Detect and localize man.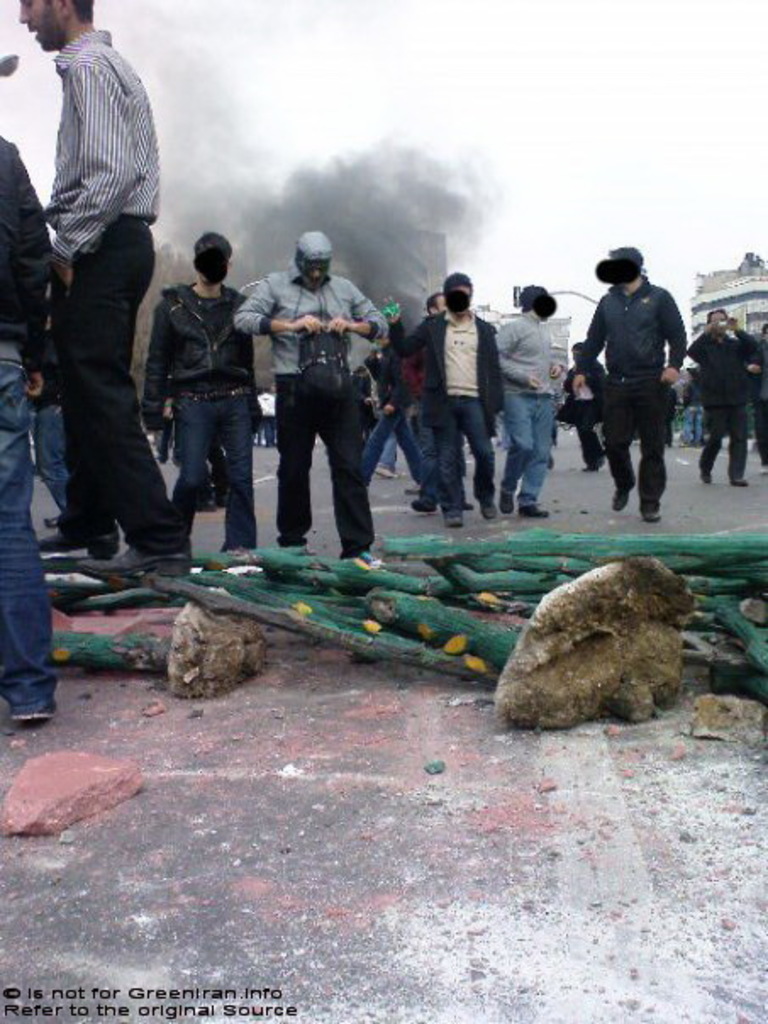
Localized at bbox=[553, 339, 610, 480].
